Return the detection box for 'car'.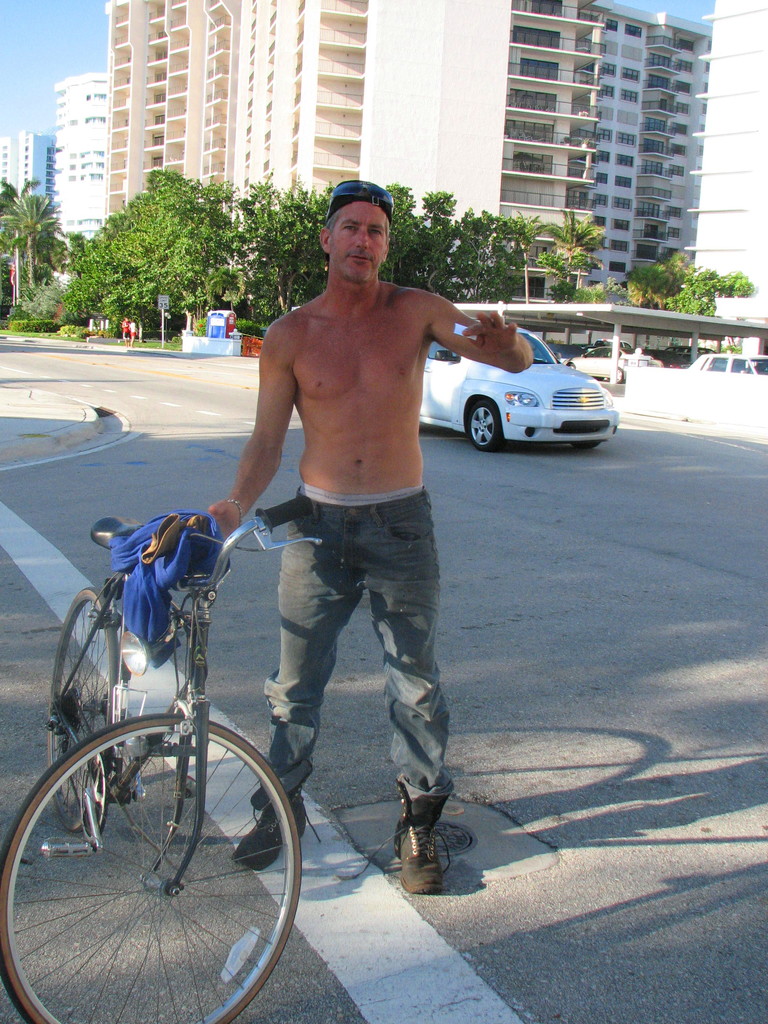
box=[675, 346, 767, 378].
